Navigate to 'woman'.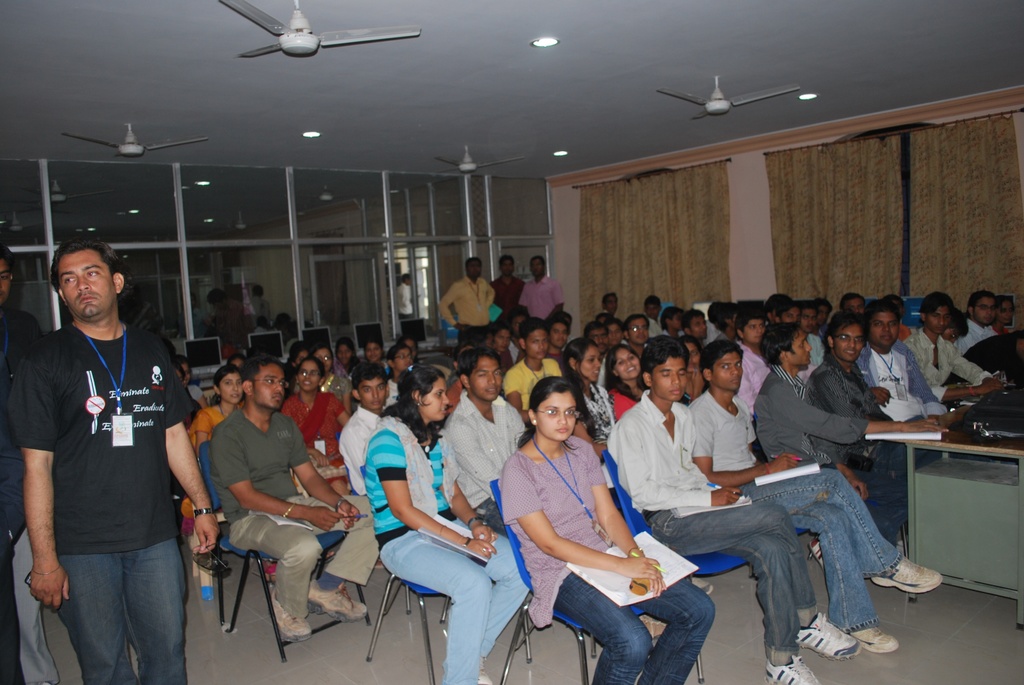
Navigation target: <region>313, 345, 345, 405</region>.
